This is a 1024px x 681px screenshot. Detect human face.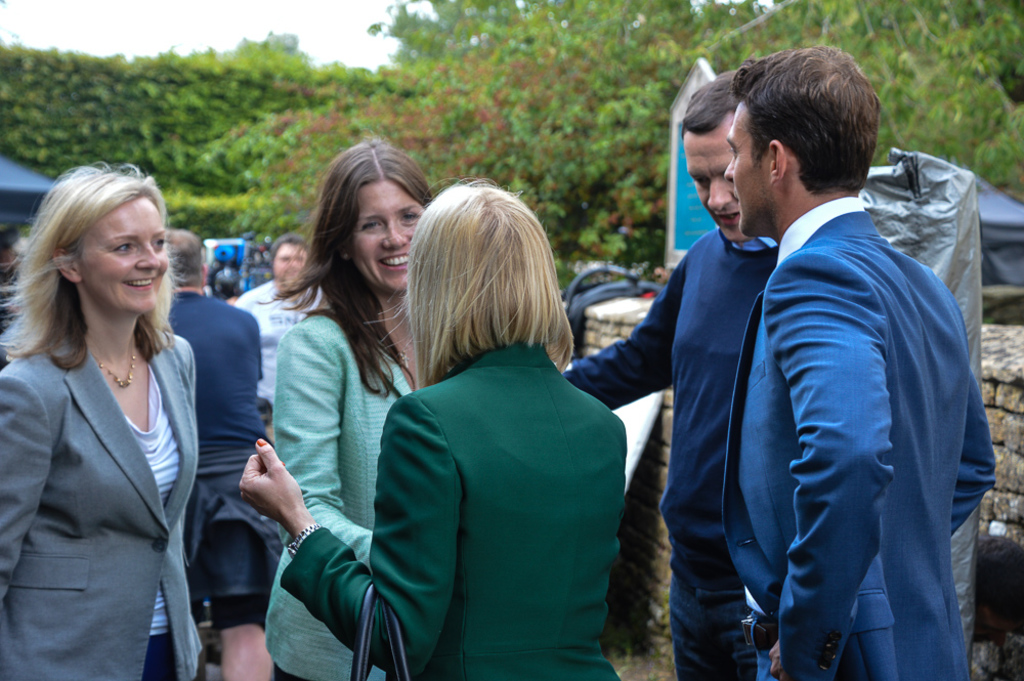
pyautogui.locateOnScreen(681, 117, 750, 240).
